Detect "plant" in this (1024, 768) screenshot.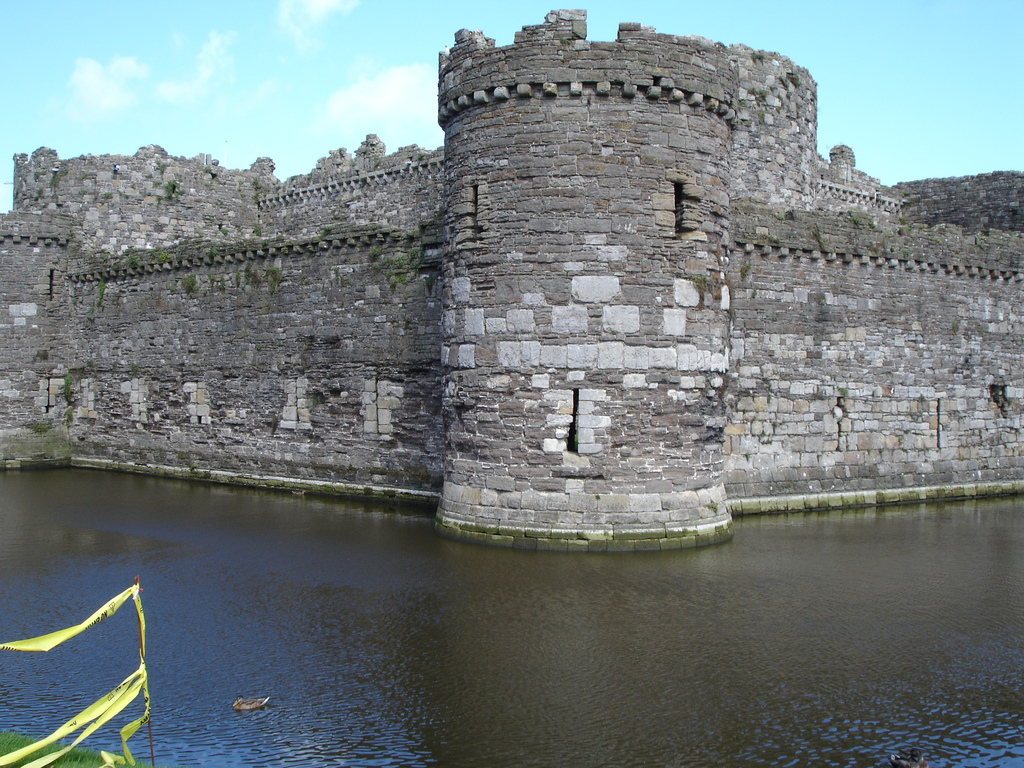
Detection: 156,253,174,262.
